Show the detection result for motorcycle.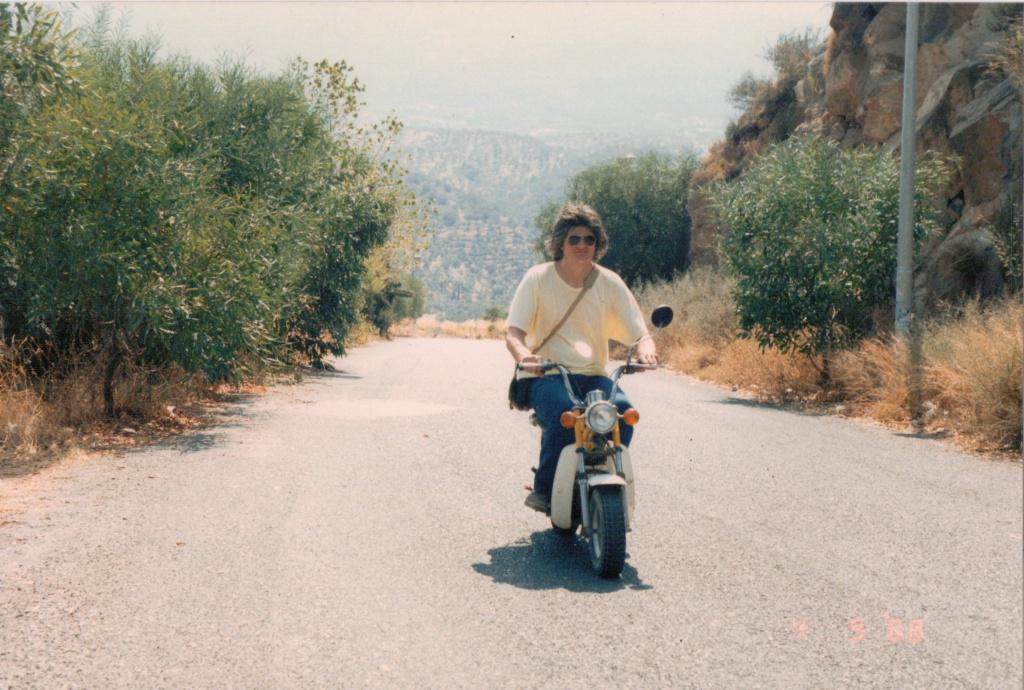
detection(515, 304, 673, 576).
